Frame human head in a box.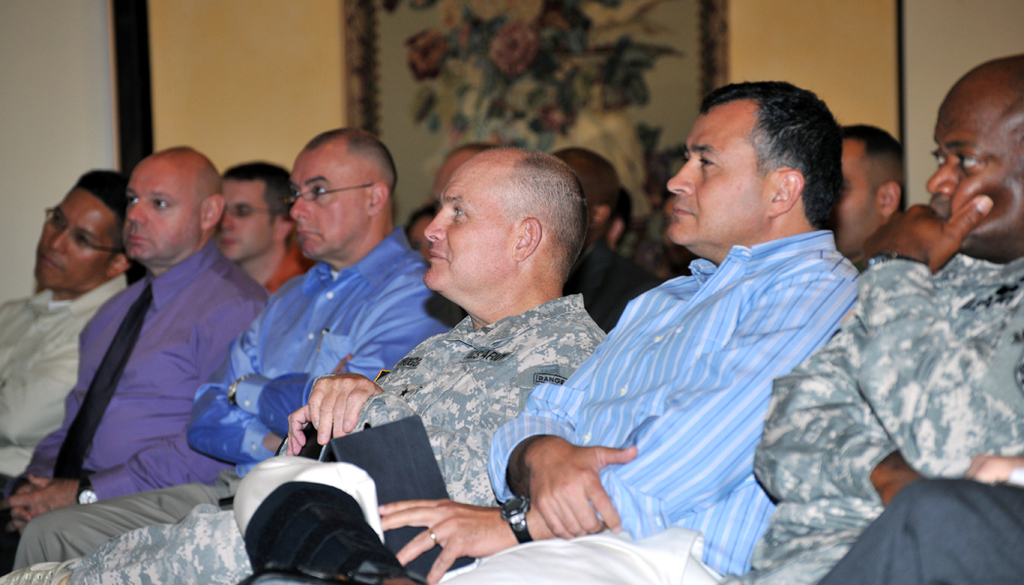
[834, 118, 906, 256].
